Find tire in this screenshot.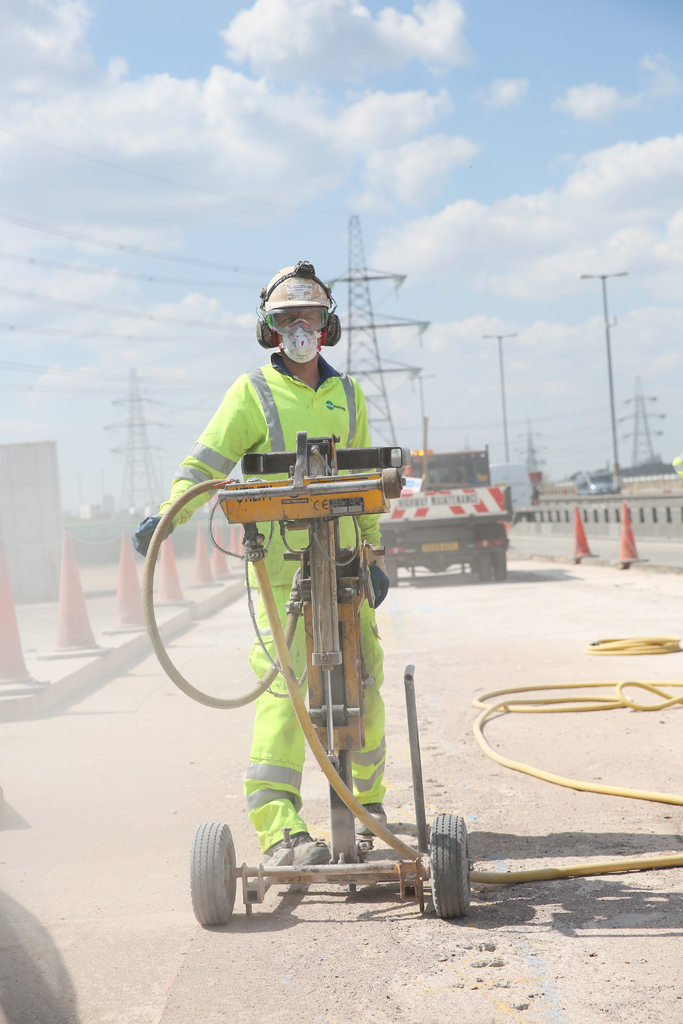
The bounding box for tire is (432,817,471,922).
